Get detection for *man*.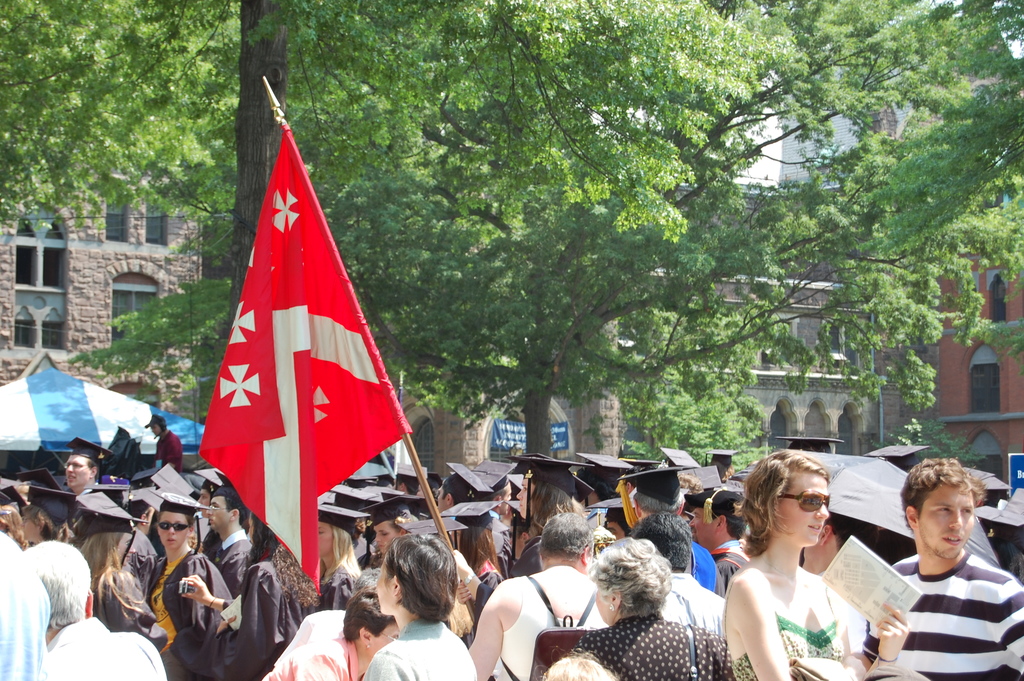
Detection: [138,409,186,473].
